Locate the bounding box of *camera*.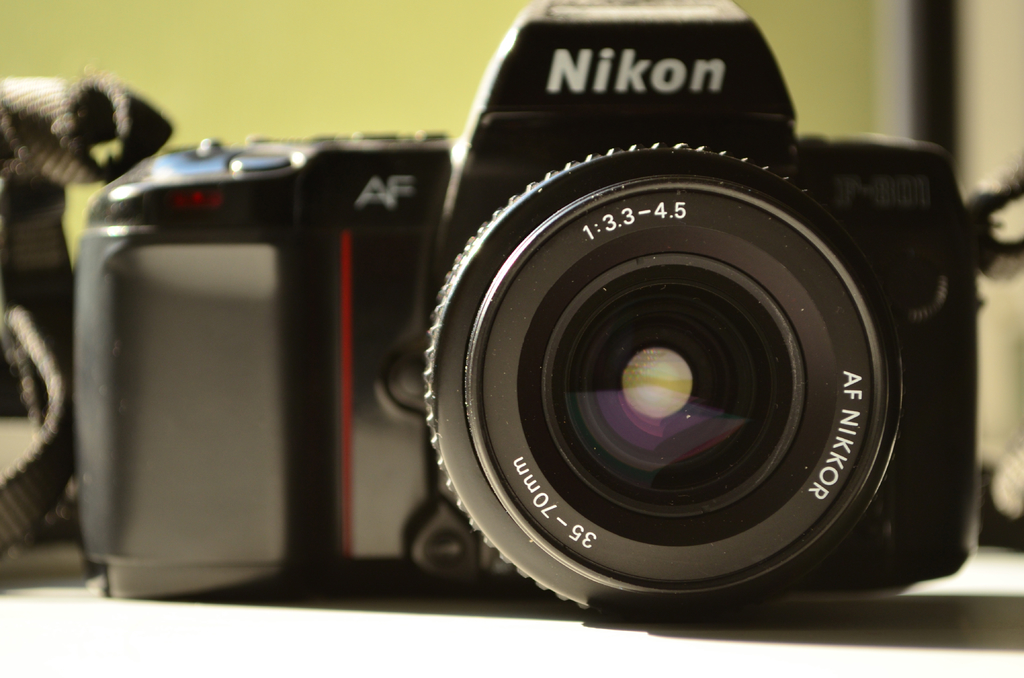
Bounding box: rect(72, 0, 986, 623).
